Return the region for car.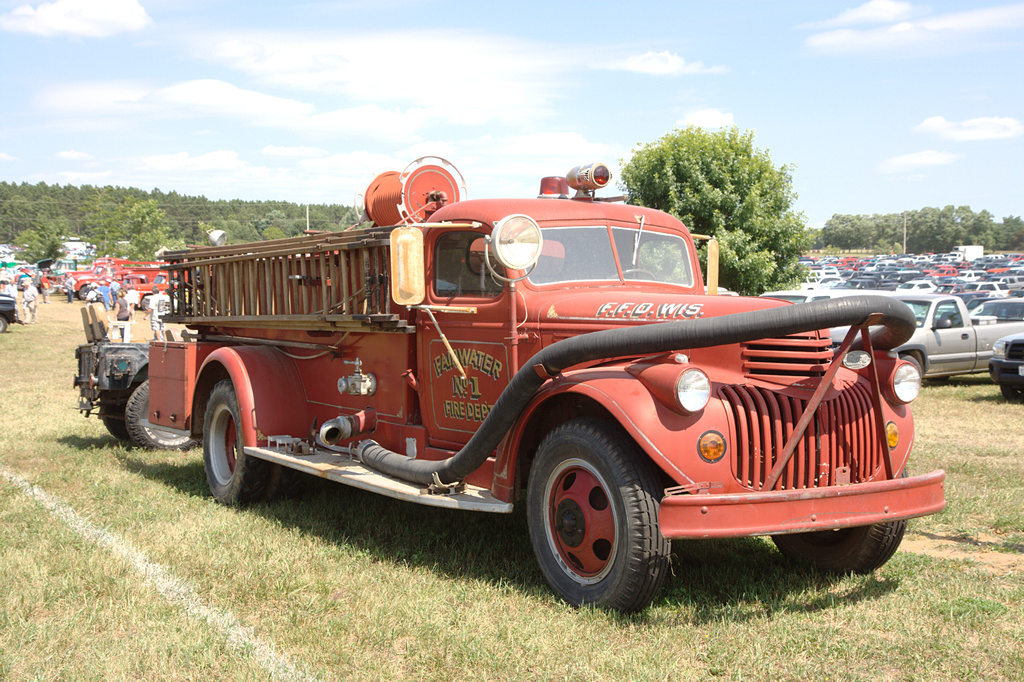
left=987, top=328, right=1023, bottom=403.
